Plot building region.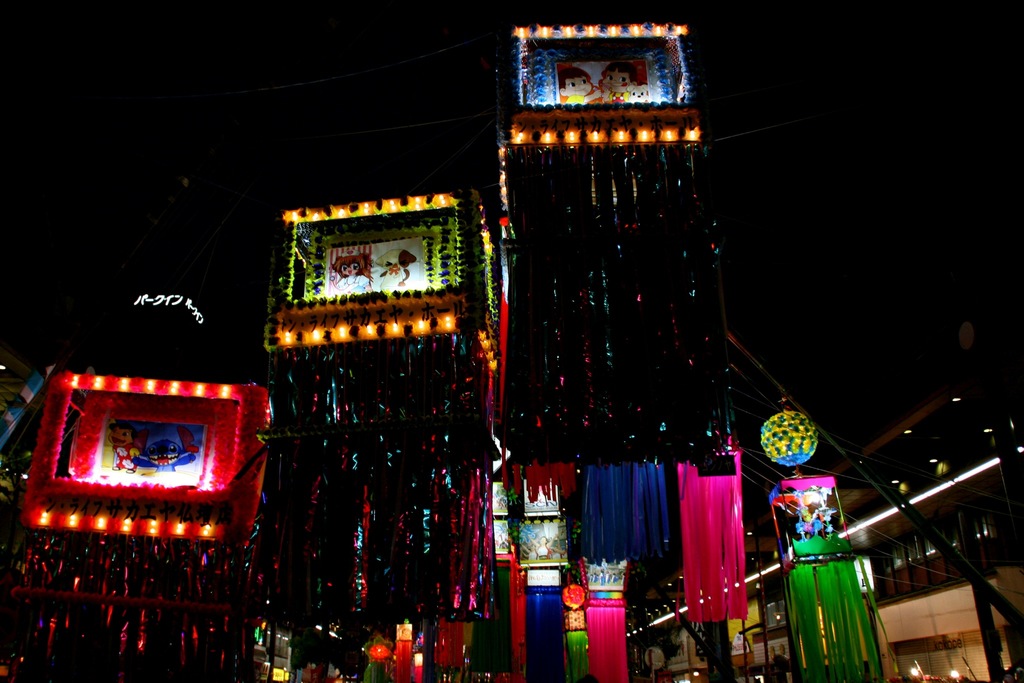
Plotted at region(0, 0, 1023, 682).
